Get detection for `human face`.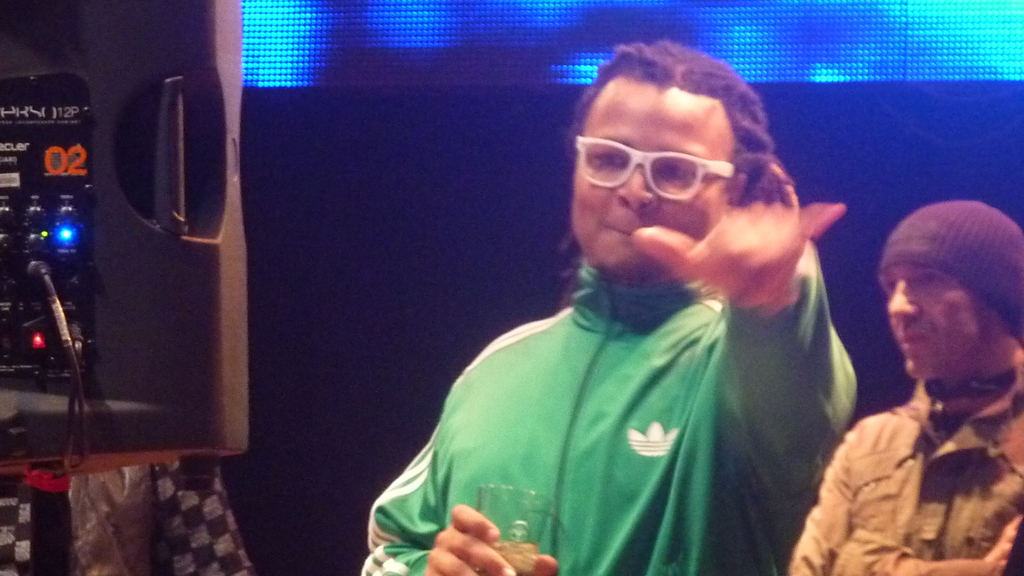
Detection: [x1=571, y1=90, x2=727, y2=289].
